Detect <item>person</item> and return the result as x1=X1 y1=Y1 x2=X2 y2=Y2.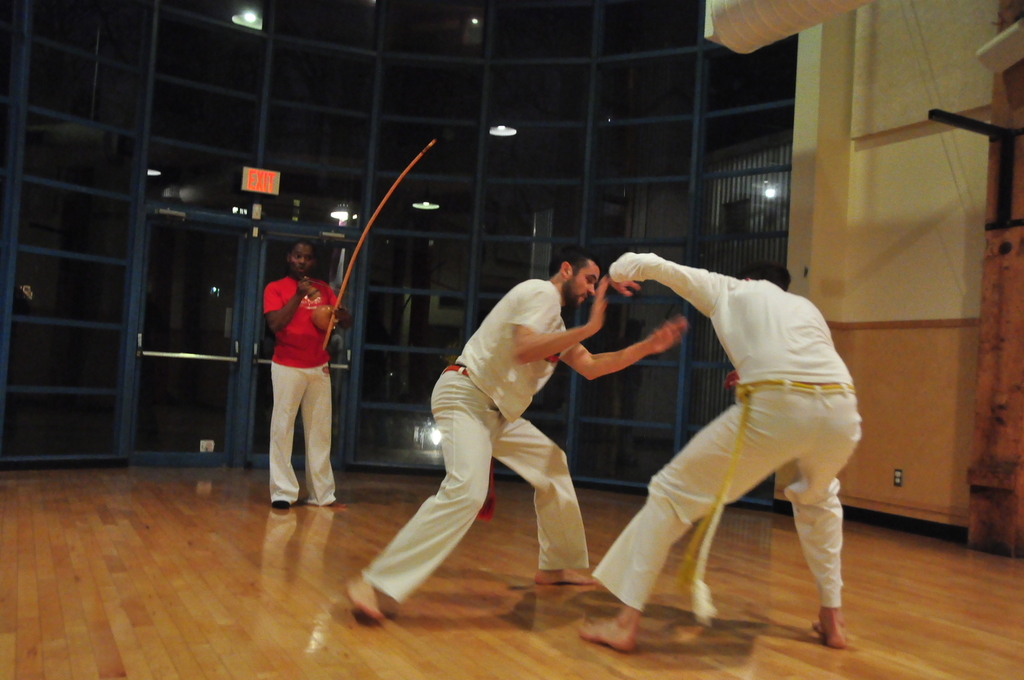
x1=261 y1=240 x2=339 y2=505.
